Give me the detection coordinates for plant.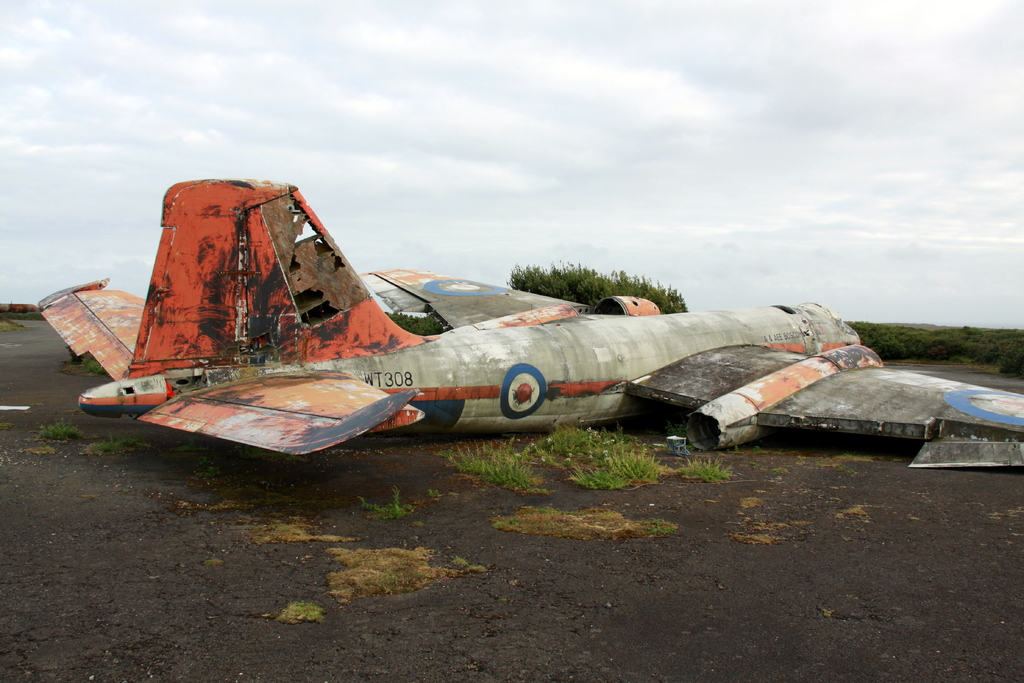
x1=353 y1=480 x2=426 y2=518.
